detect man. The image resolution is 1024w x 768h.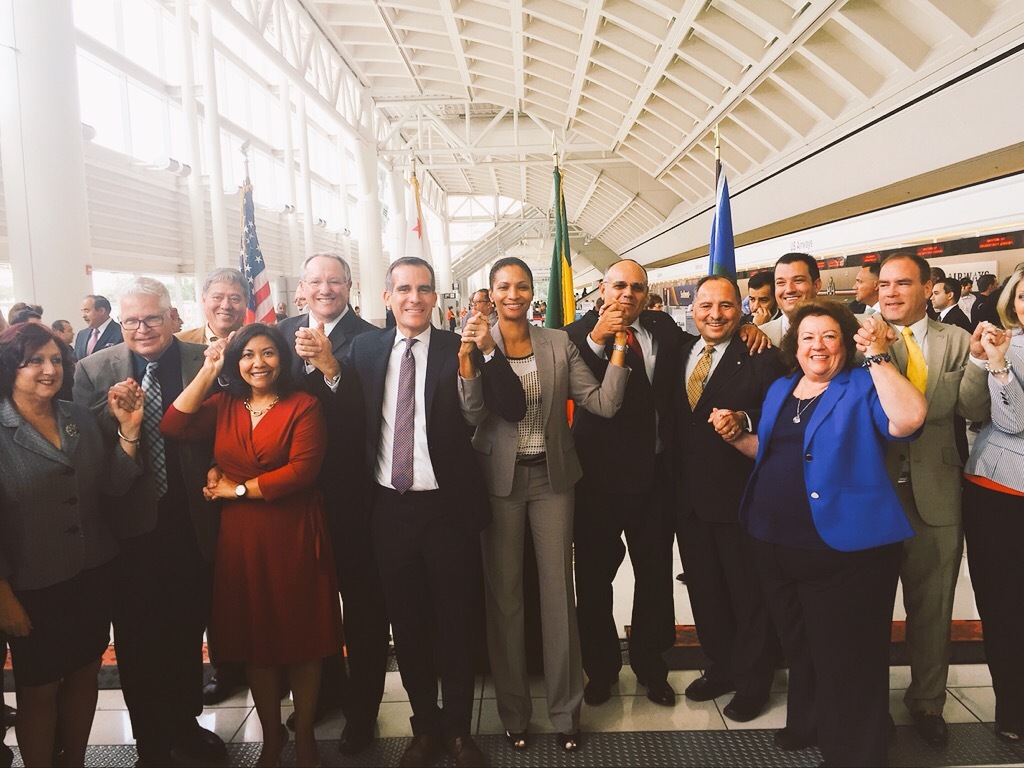
bbox=[843, 259, 882, 319].
